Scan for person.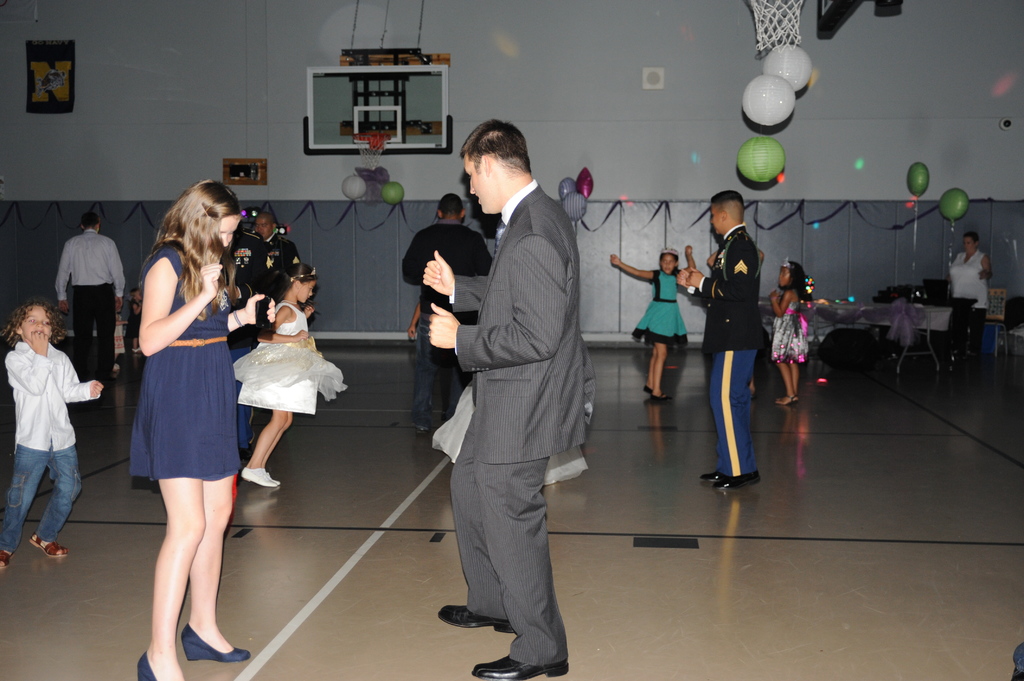
Scan result: 234/259/348/487.
